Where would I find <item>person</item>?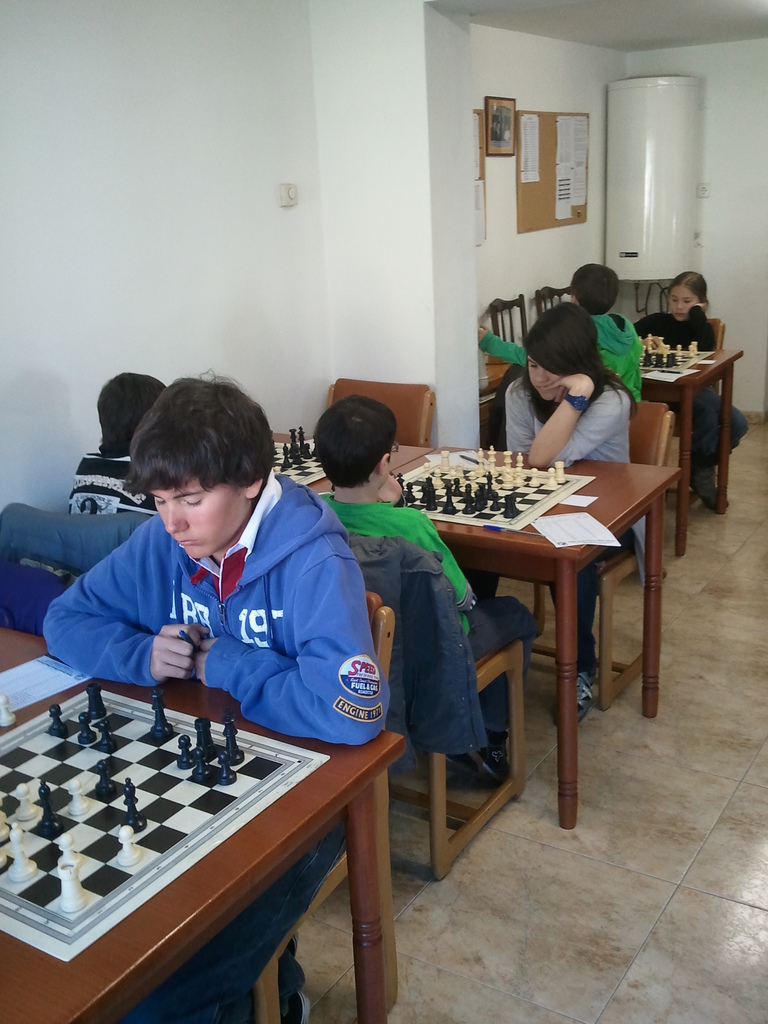
At l=648, t=269, r=750, b=512.
